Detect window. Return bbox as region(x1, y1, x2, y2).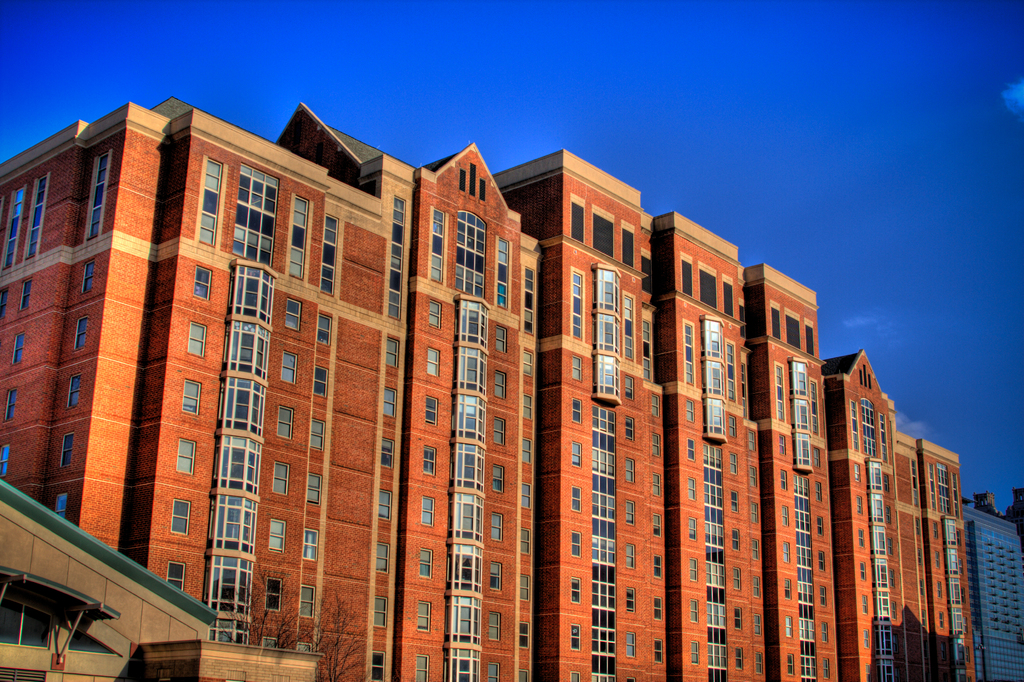
region(752, 540, 764, 558).
